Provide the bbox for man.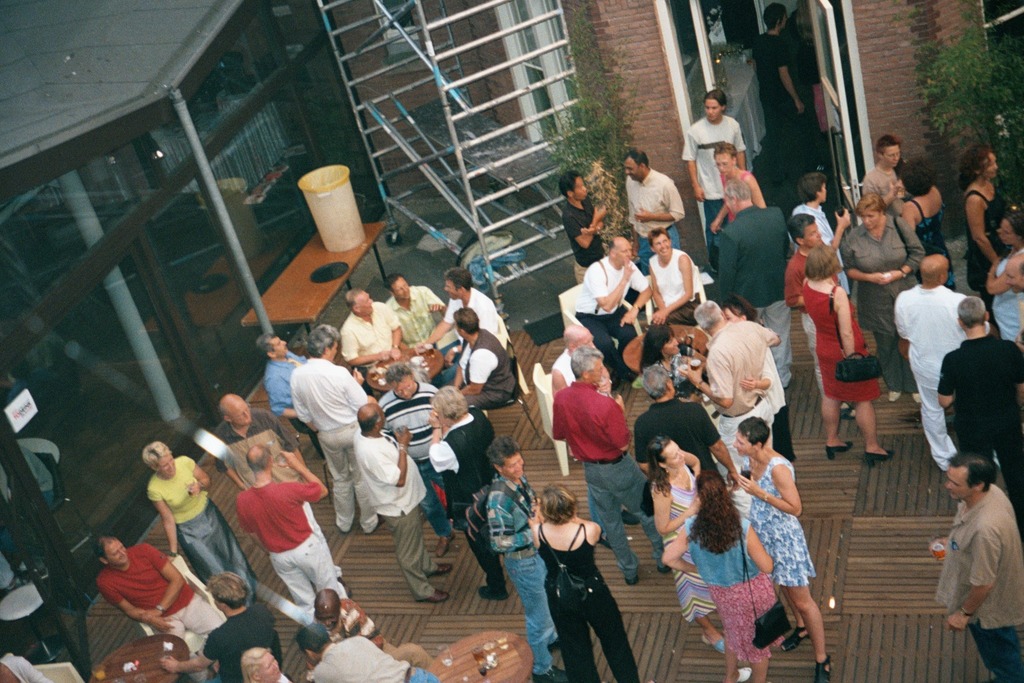
box(344, 295, 412, 420).
